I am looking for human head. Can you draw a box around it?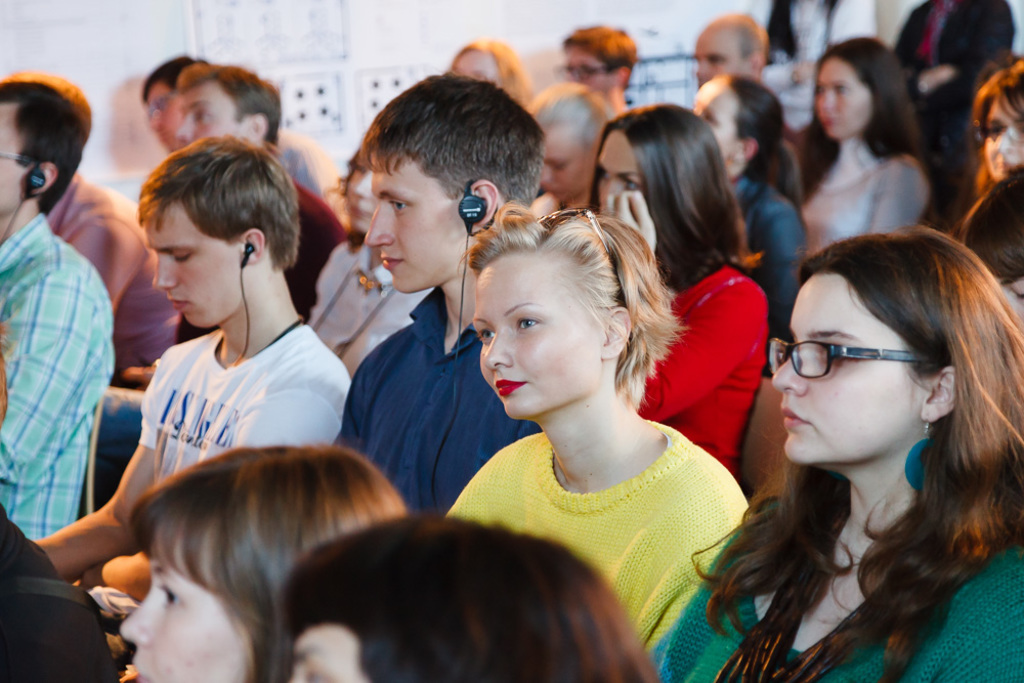
Sure, the bounding box is 594 105 723 249.
